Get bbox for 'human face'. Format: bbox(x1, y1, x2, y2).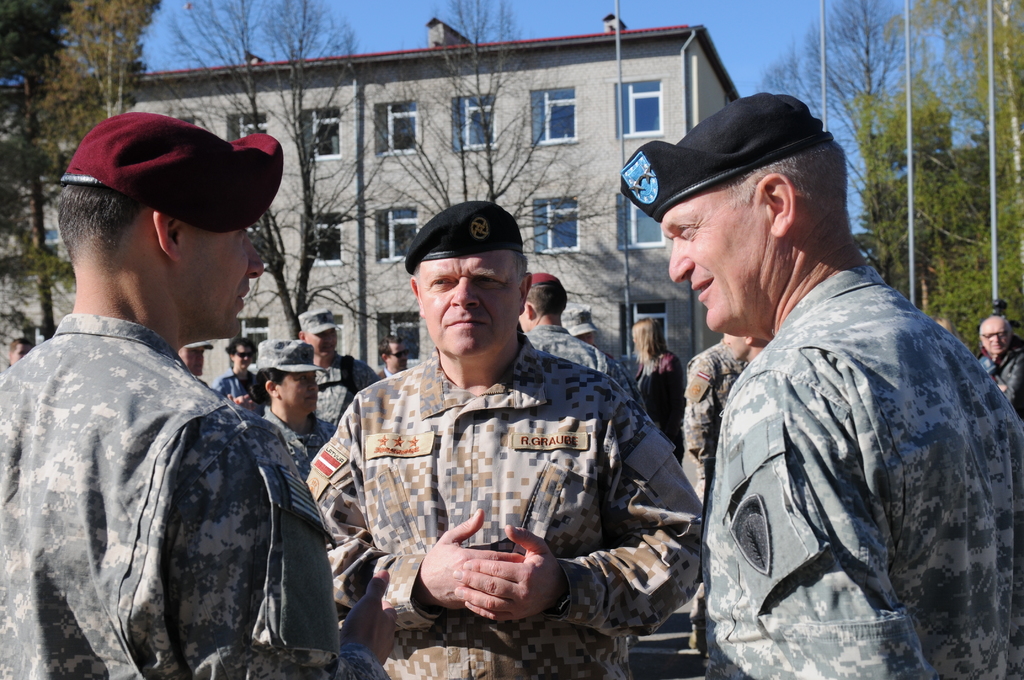
bbox(579, 329, 595, 346).
